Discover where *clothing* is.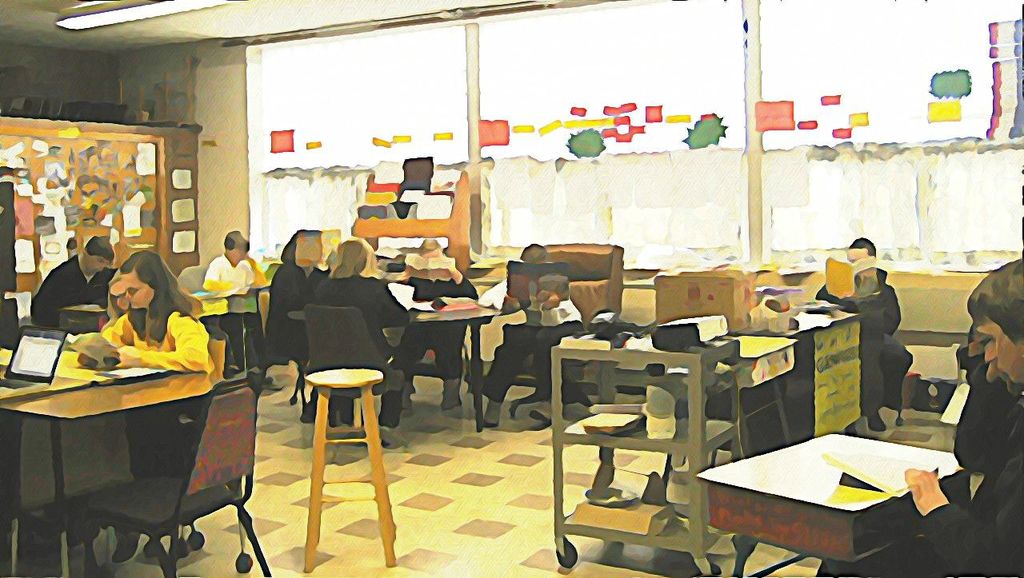
Discovered at Rect(840, 257, 910, 420).
